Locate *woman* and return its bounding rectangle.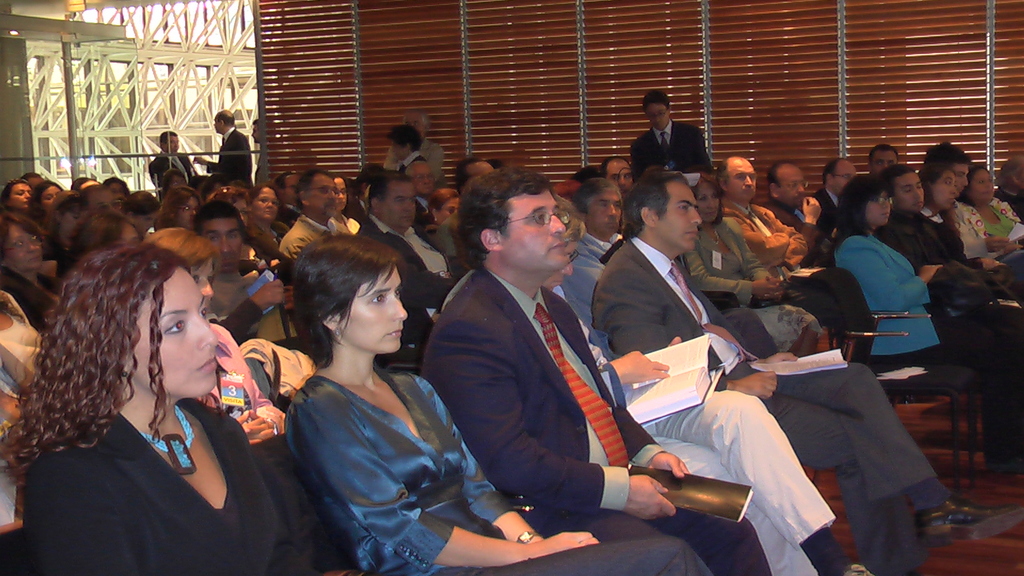
select_region(909, 162, 1005, 269).
